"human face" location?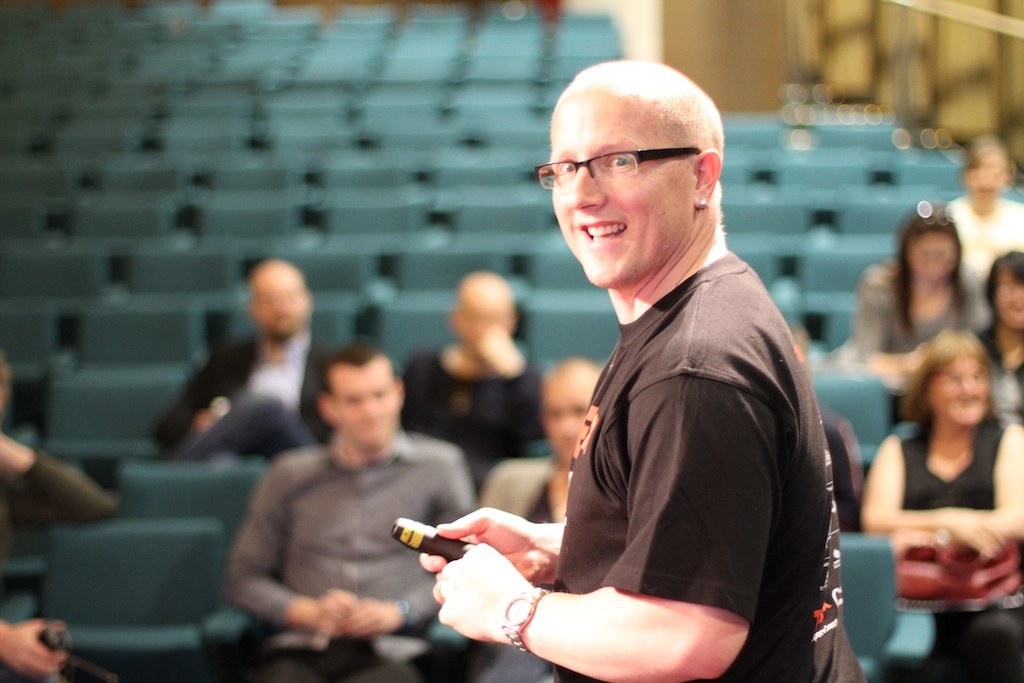
[left=333, top=366, right=397, bottom=447]
